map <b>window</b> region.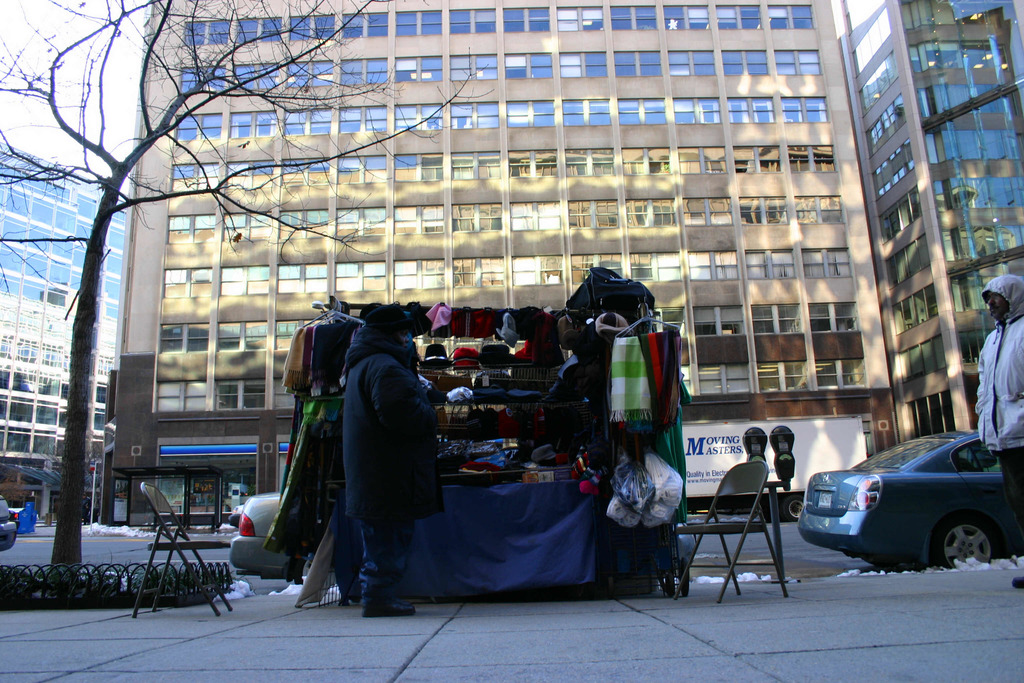
Mapped to (left=339, top=156, right=385, bottom=179).
